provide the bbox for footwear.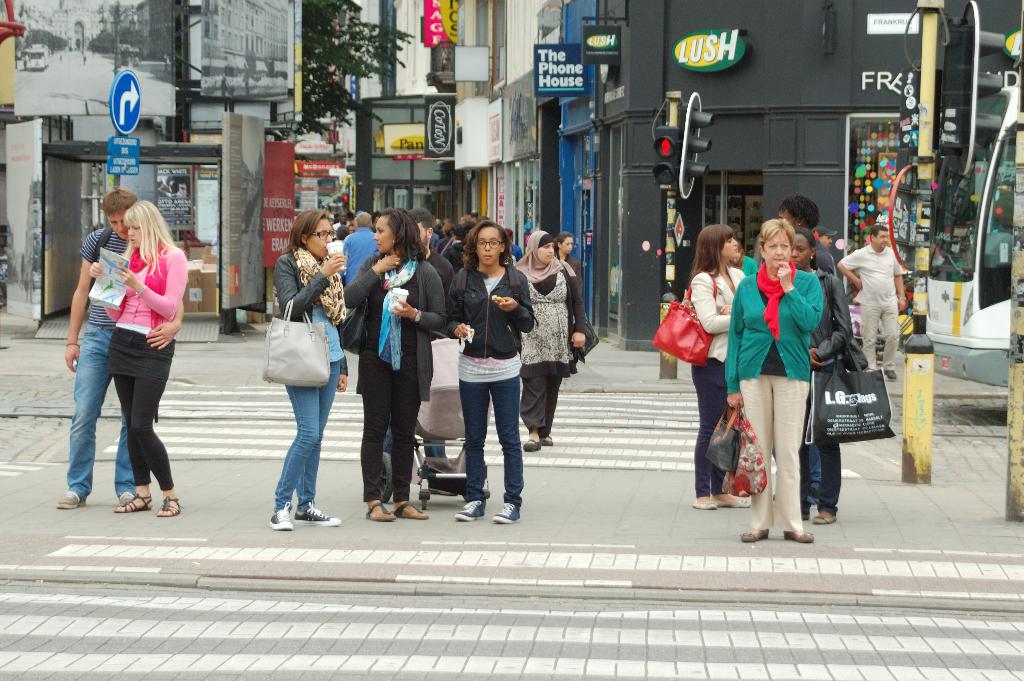
522:439:541:455.
